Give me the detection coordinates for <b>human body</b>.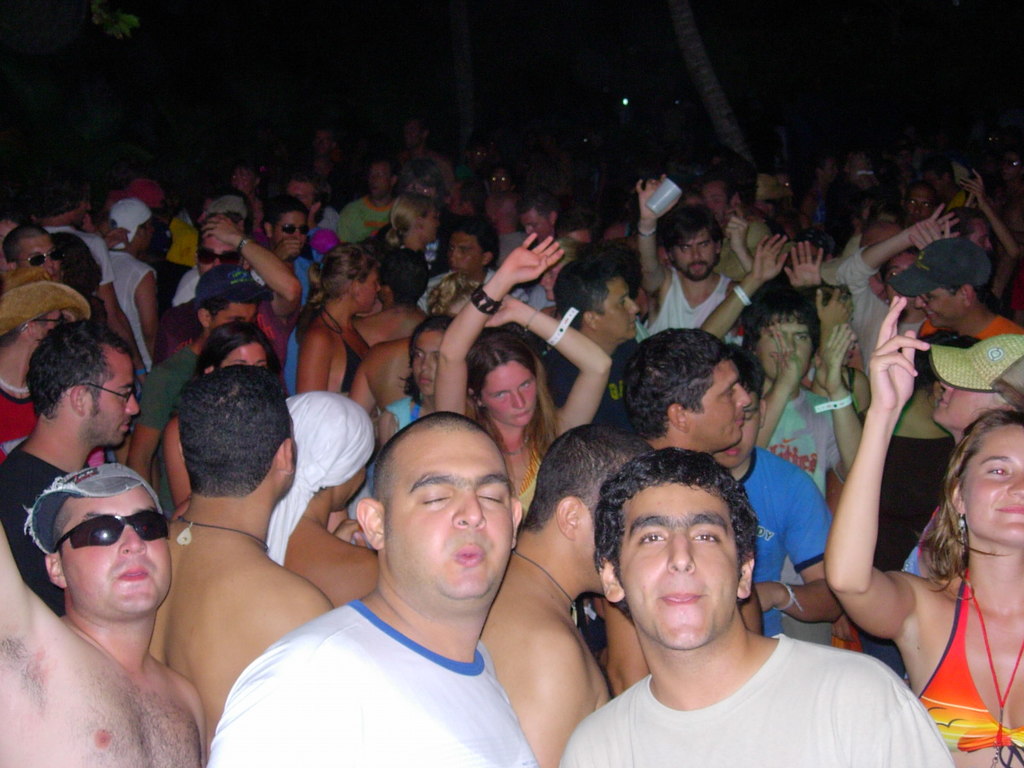
box=[792, 286, 1023, 767].
